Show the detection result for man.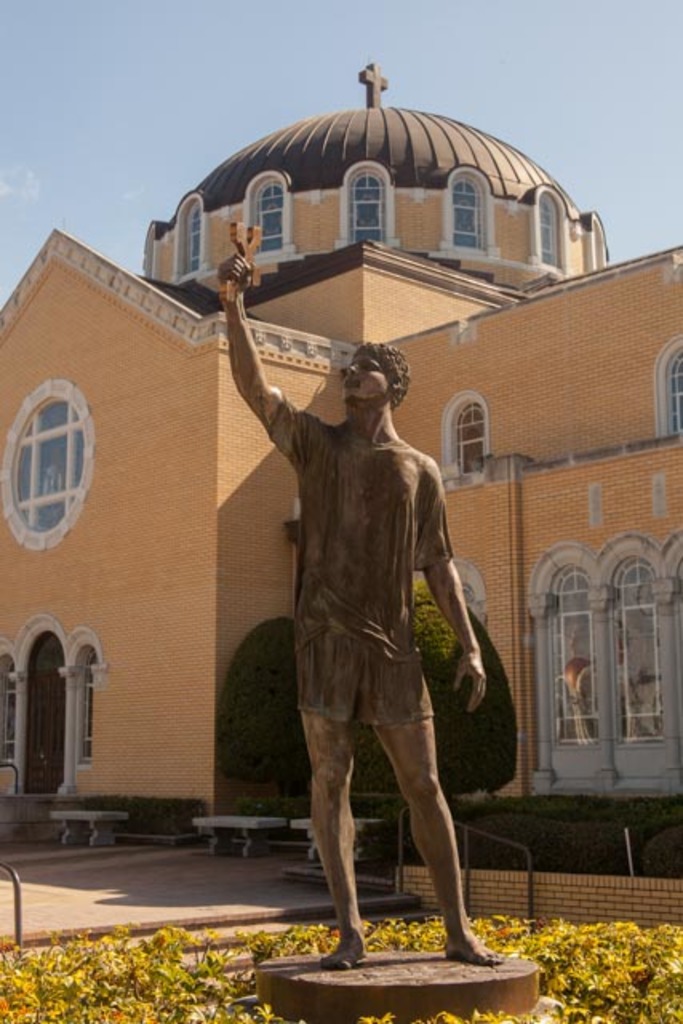
229, 331, 501, 1003.
